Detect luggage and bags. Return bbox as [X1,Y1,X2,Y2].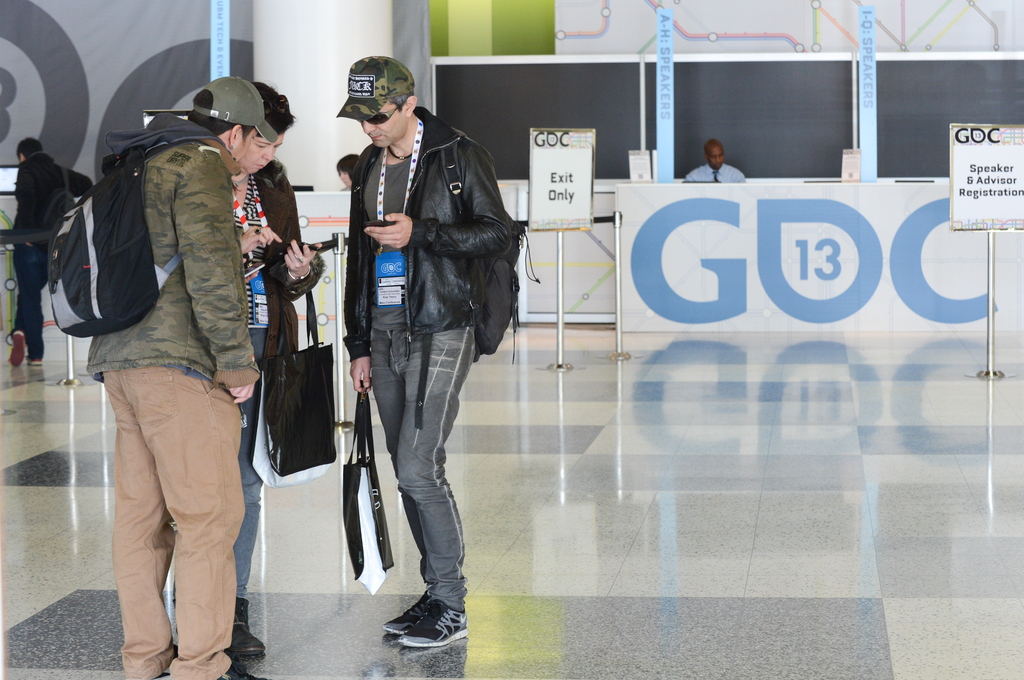
[255,249,344,483].
